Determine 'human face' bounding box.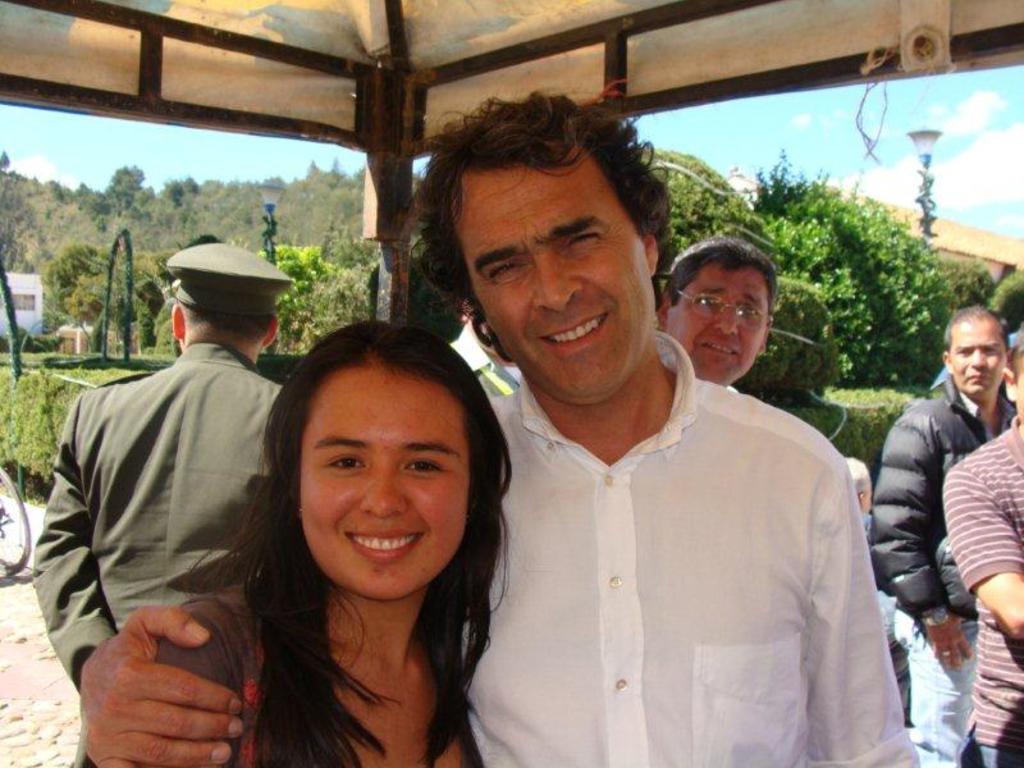
Determined: <region>669, 264, 765, 380</region>.
